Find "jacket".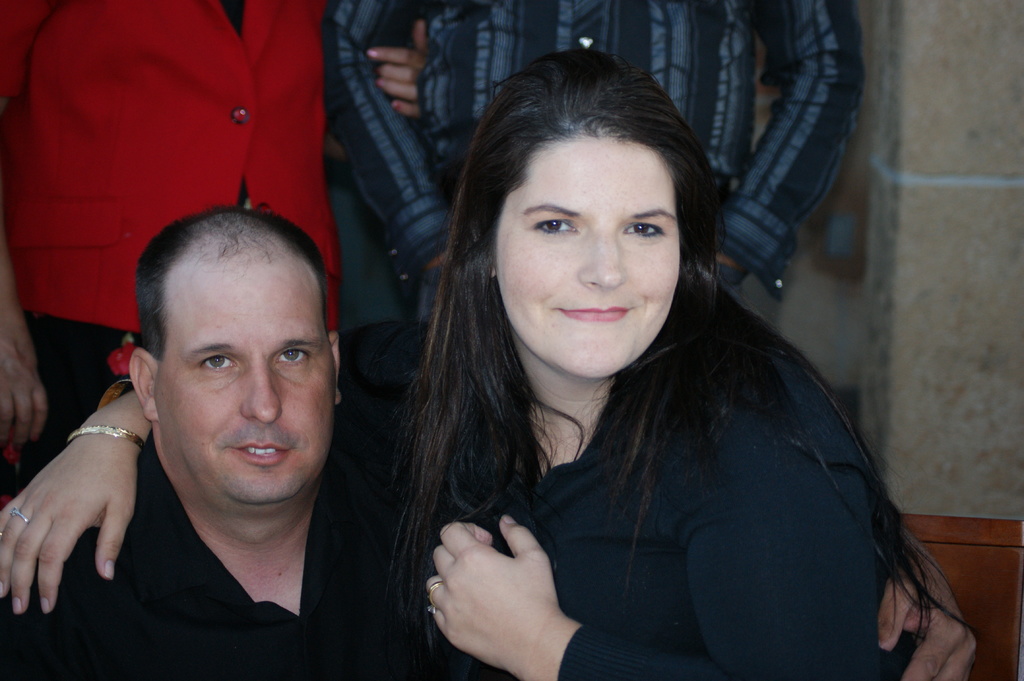
BBox(340, 291, 910, 680).
